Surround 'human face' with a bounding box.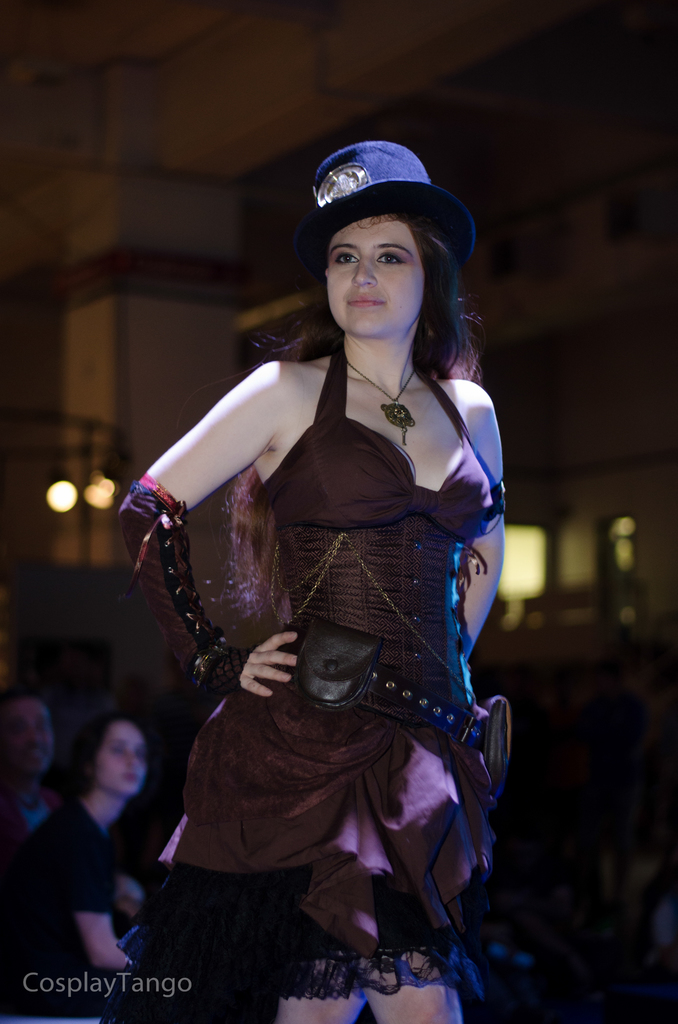
(97,729,147,799).
